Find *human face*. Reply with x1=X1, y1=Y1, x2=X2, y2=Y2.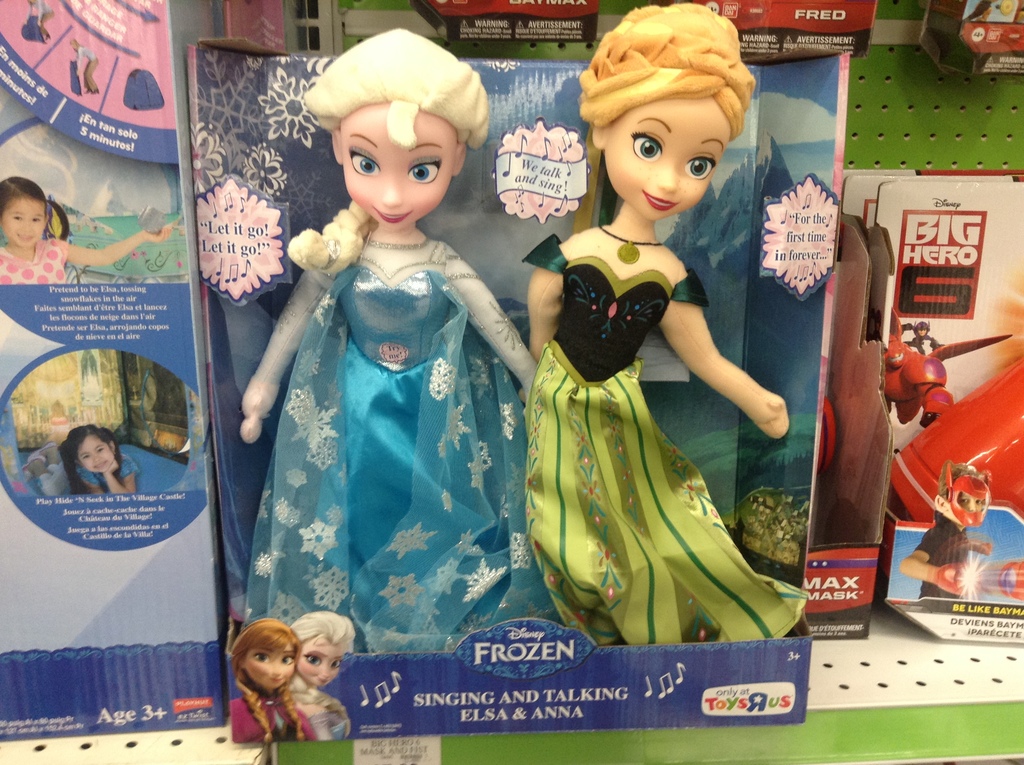
x1=3, y1=199, x2=44, y2=241.
